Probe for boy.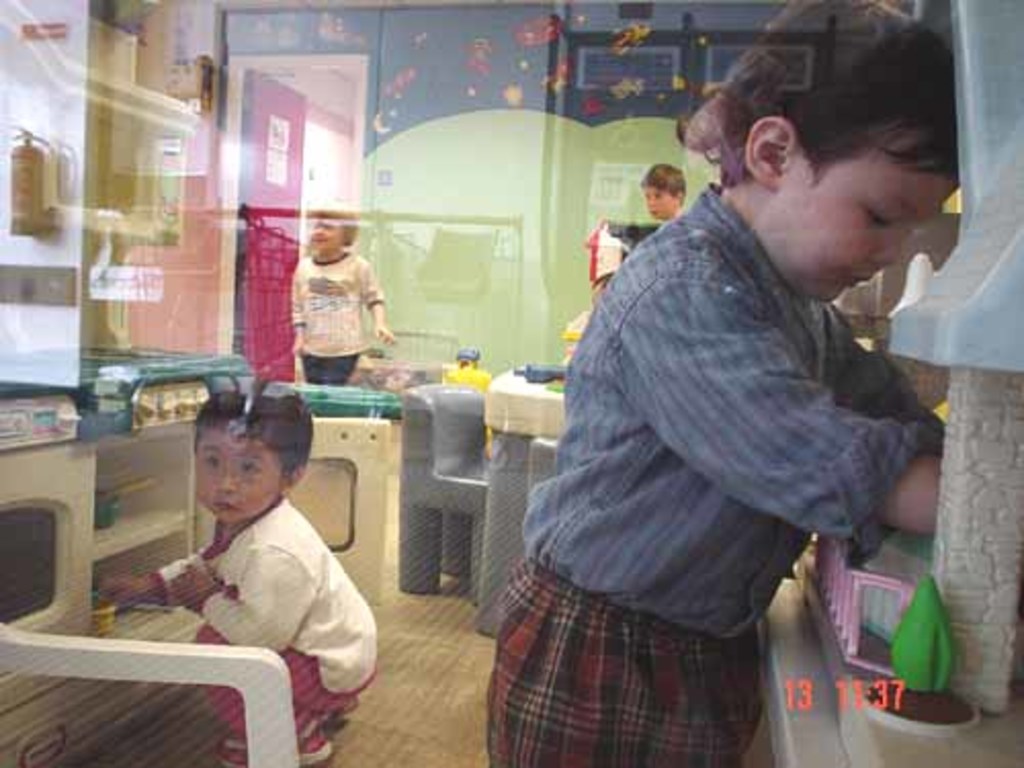
Probe result: box(285, 201, 391, 389).
